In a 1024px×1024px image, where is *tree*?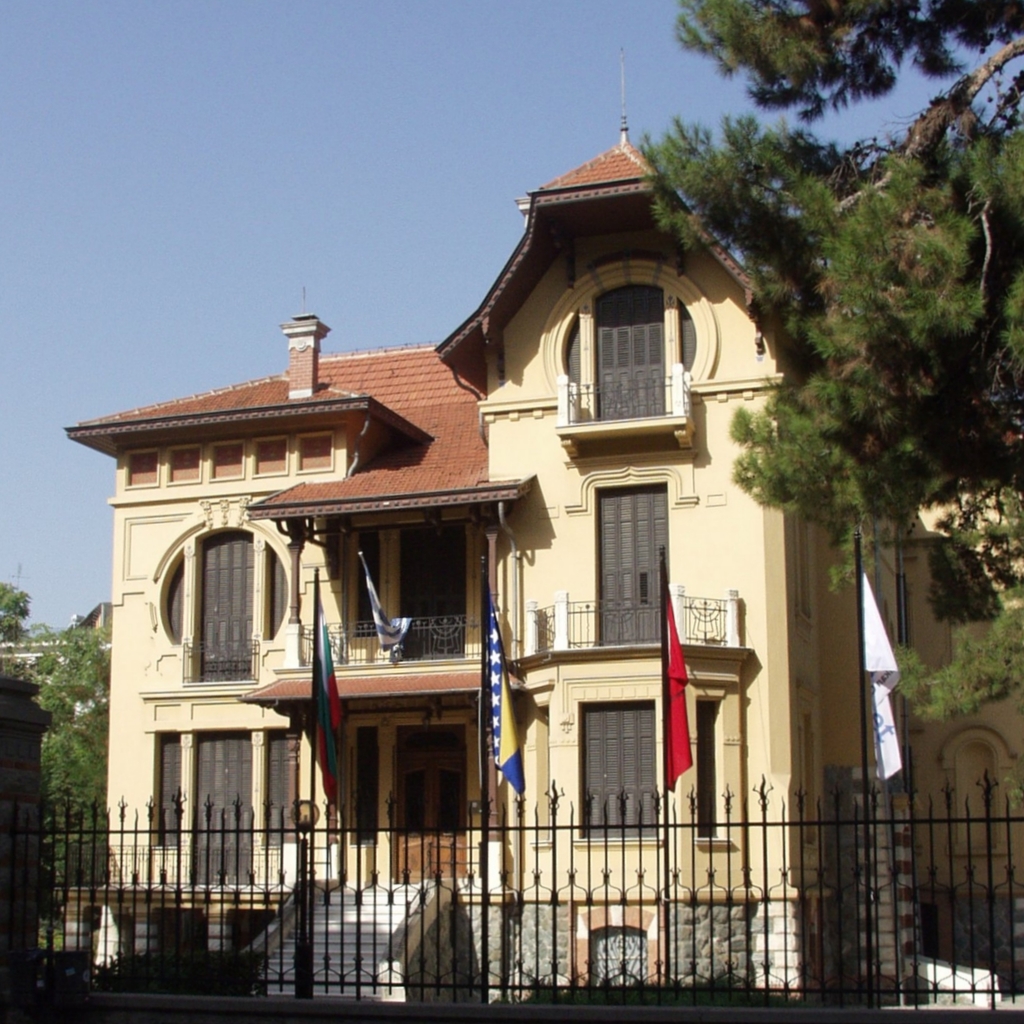
bbox=[649, 0, 1023, 724].
